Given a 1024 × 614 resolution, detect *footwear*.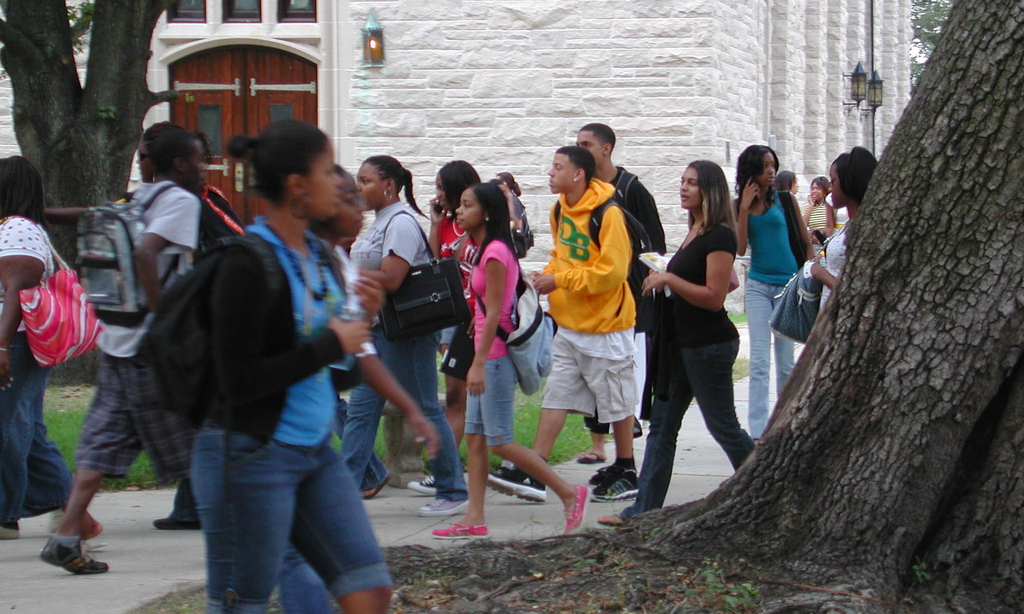
left=485, top=467, right=552, bottom=499.
